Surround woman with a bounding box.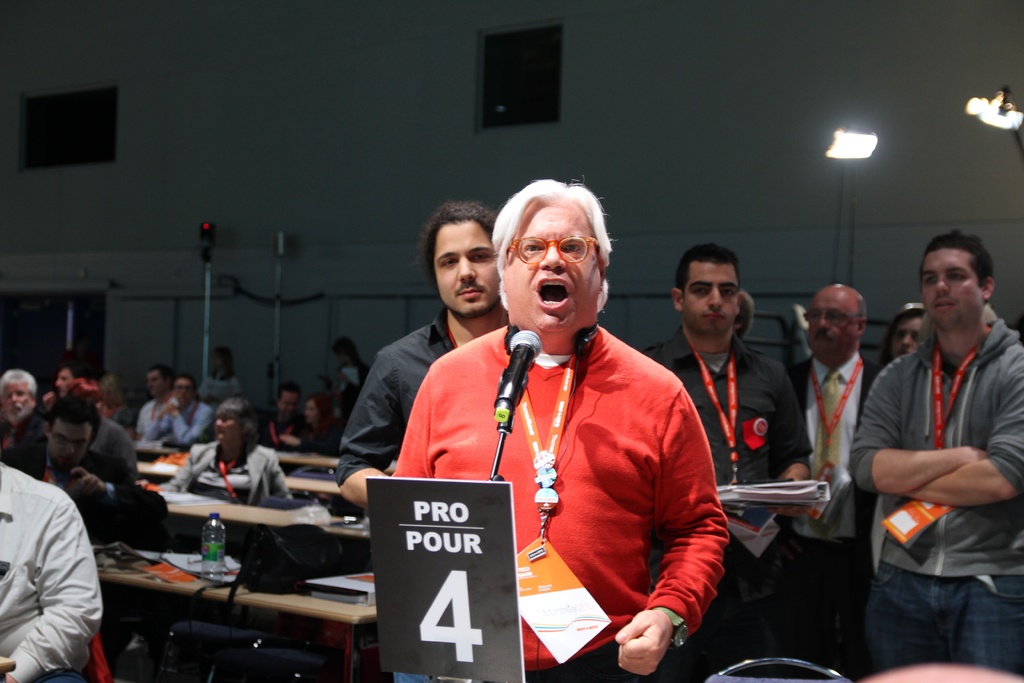
rect(167, 400, 290, 506).
